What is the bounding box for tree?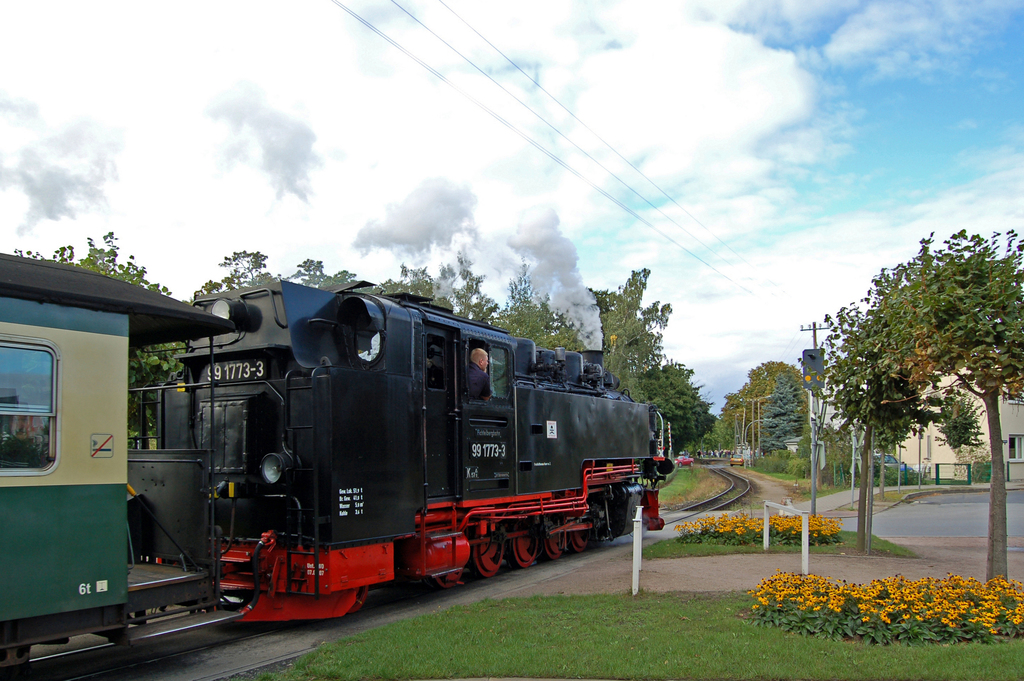
[left=195, top=245, right=283, bottom=303].
